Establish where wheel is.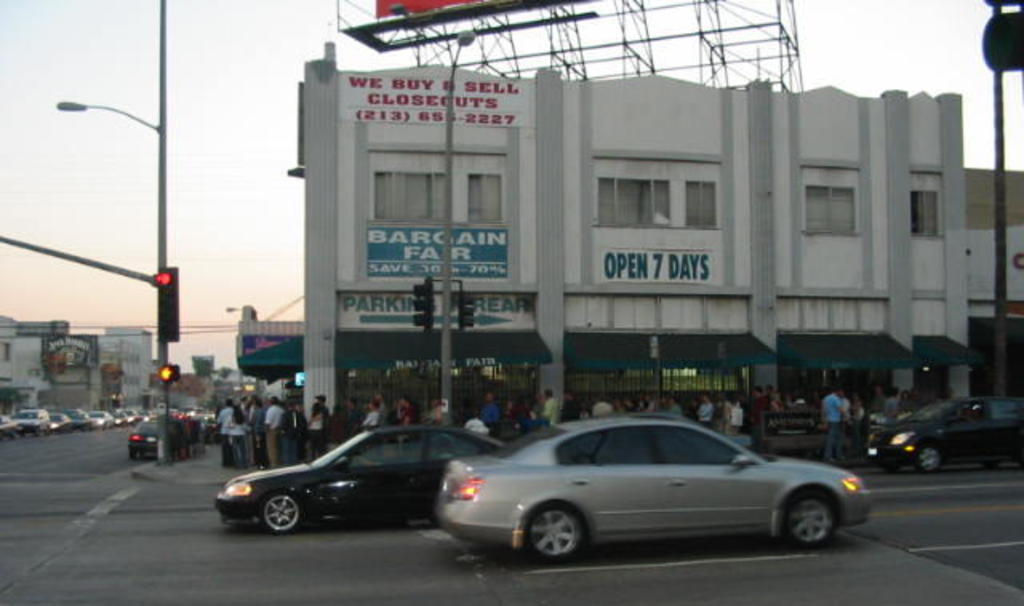
Established at select_region(782, 491, 834, 552).
